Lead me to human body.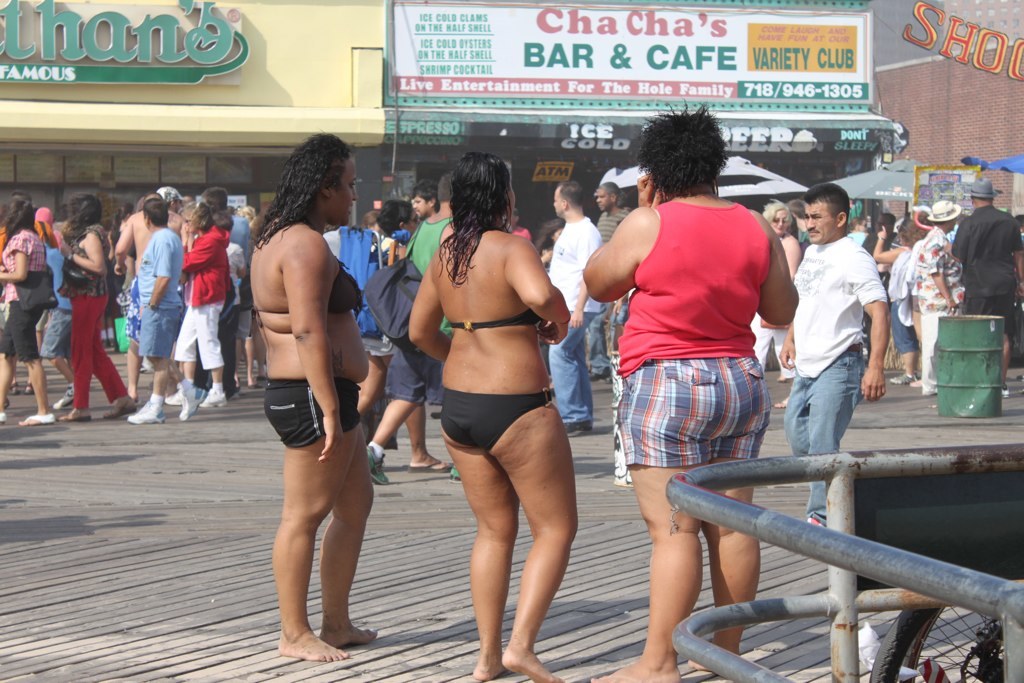
Lead to <bbox>876, 219, 924, 384</bbox>.
